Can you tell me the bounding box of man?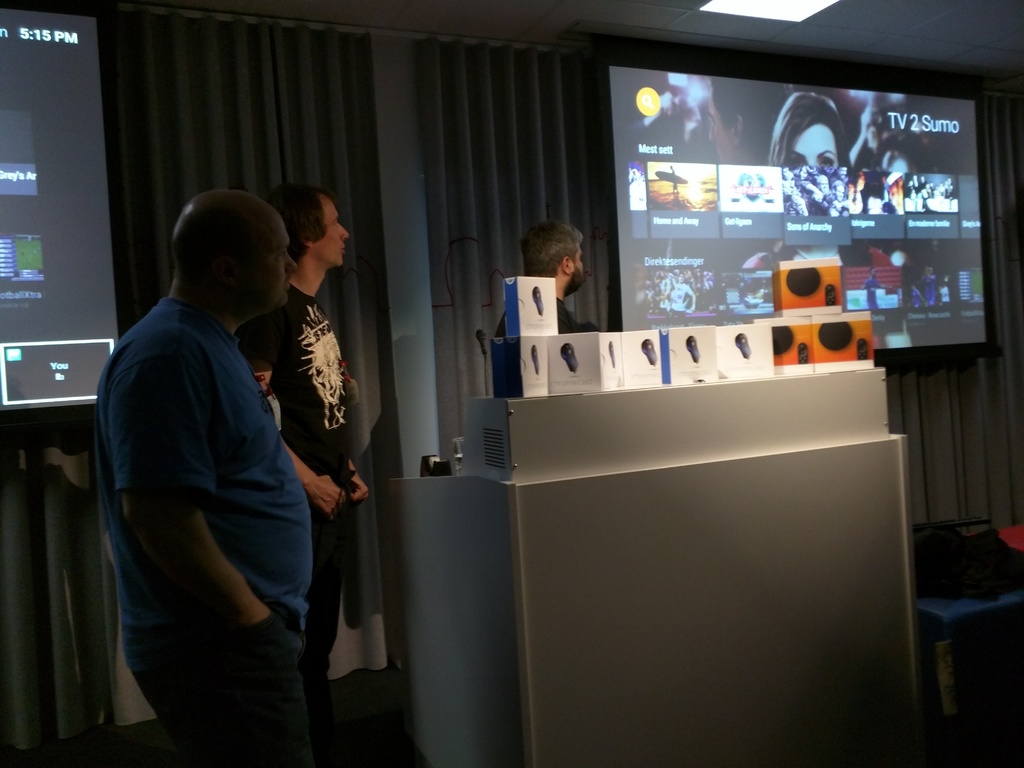
region(826, 177, 853, 216).
